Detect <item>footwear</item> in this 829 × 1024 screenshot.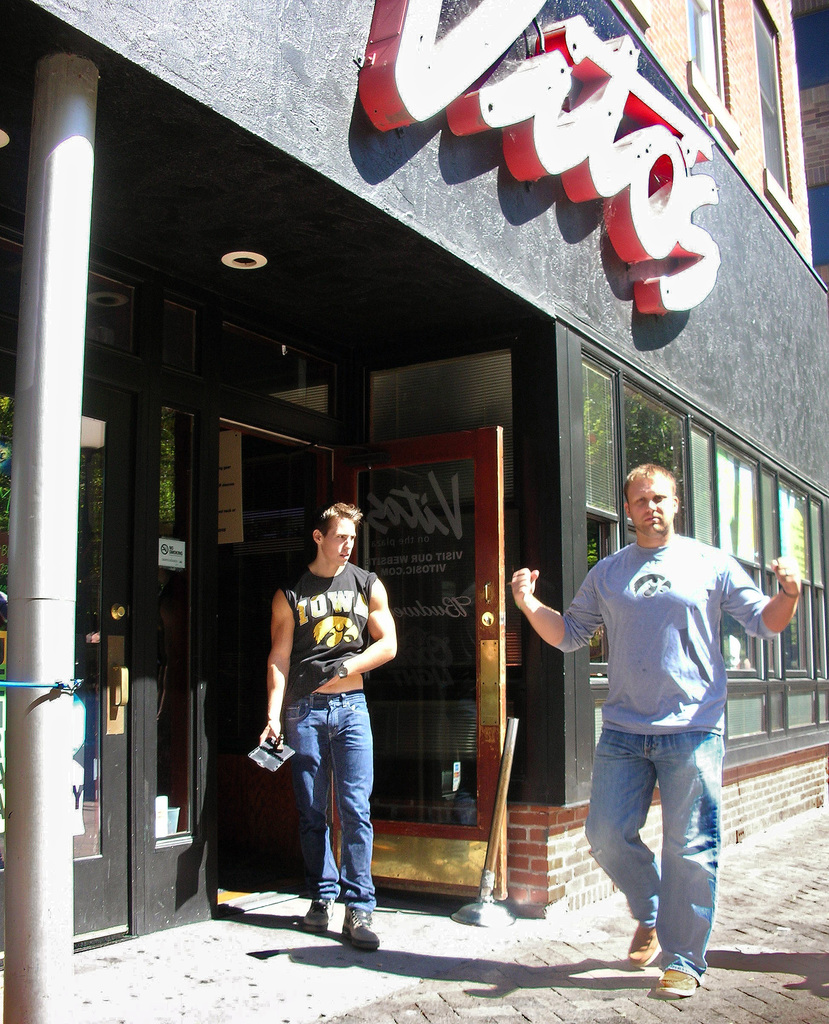
Detection: box=[655, 966, 697, 1003].
